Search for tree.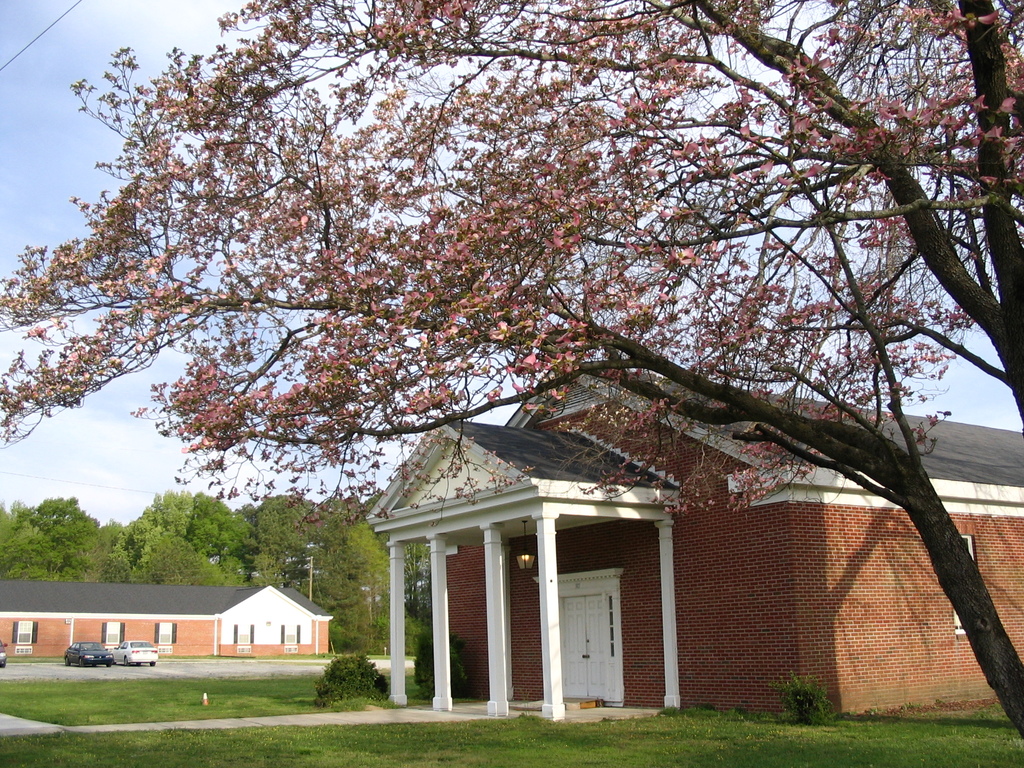
Found at <box>0,0,1023,737</box>.
